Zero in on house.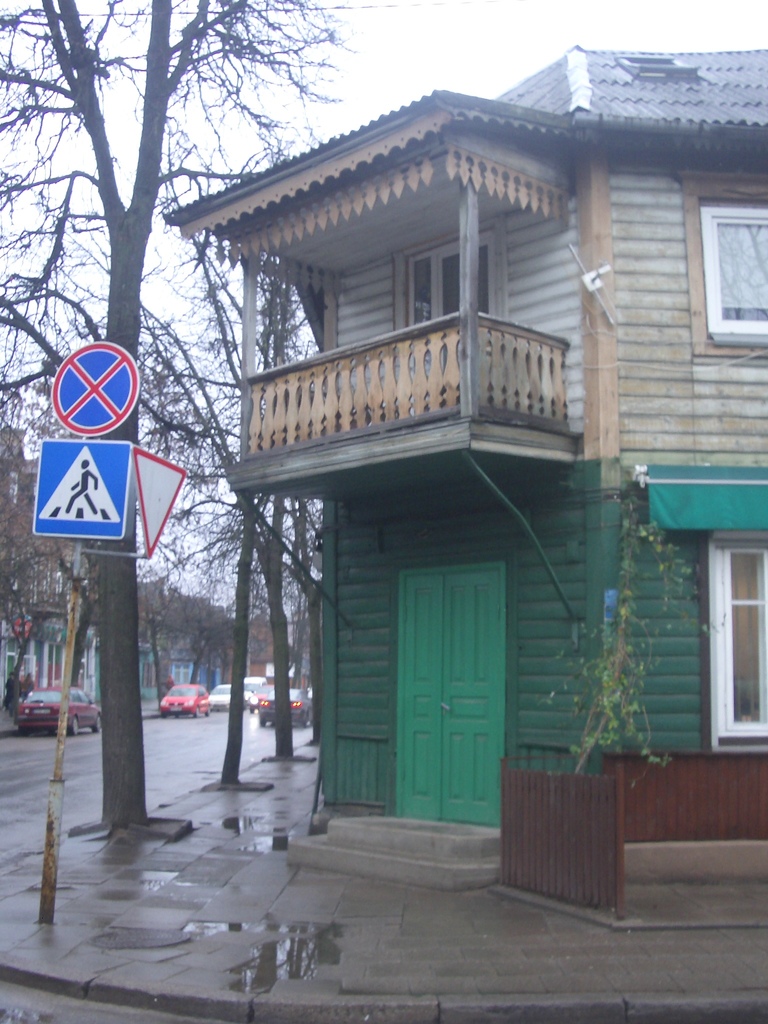
Zeroed in: l=0, t=437, r=88, b=732.
